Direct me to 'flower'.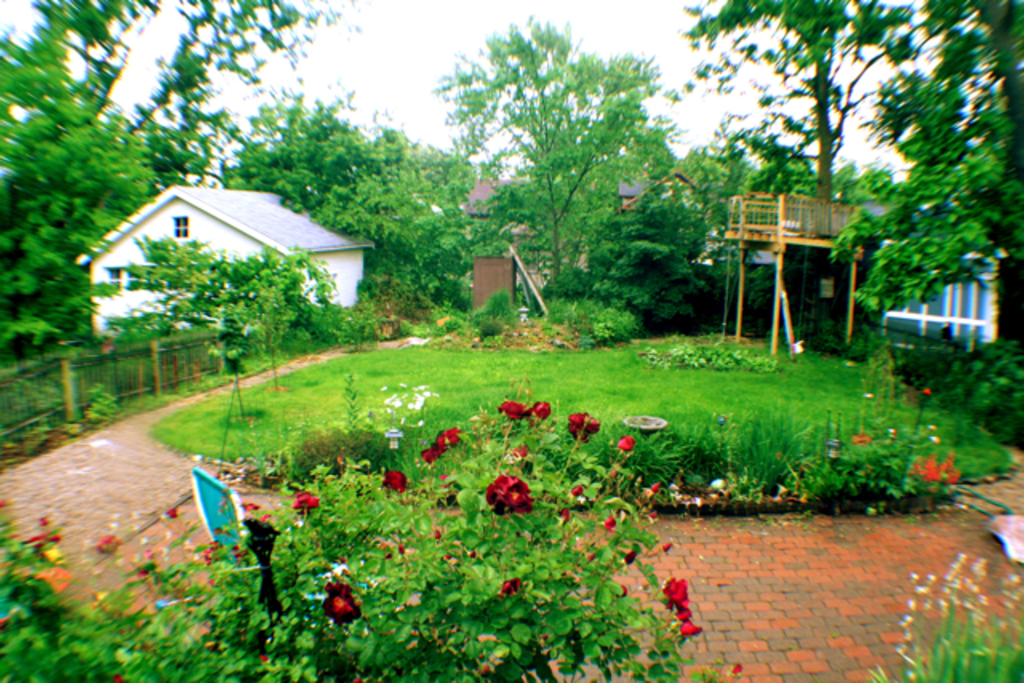
Direction: {"left": 922, "top": 422, "right": 941, "bottom": 432}.
